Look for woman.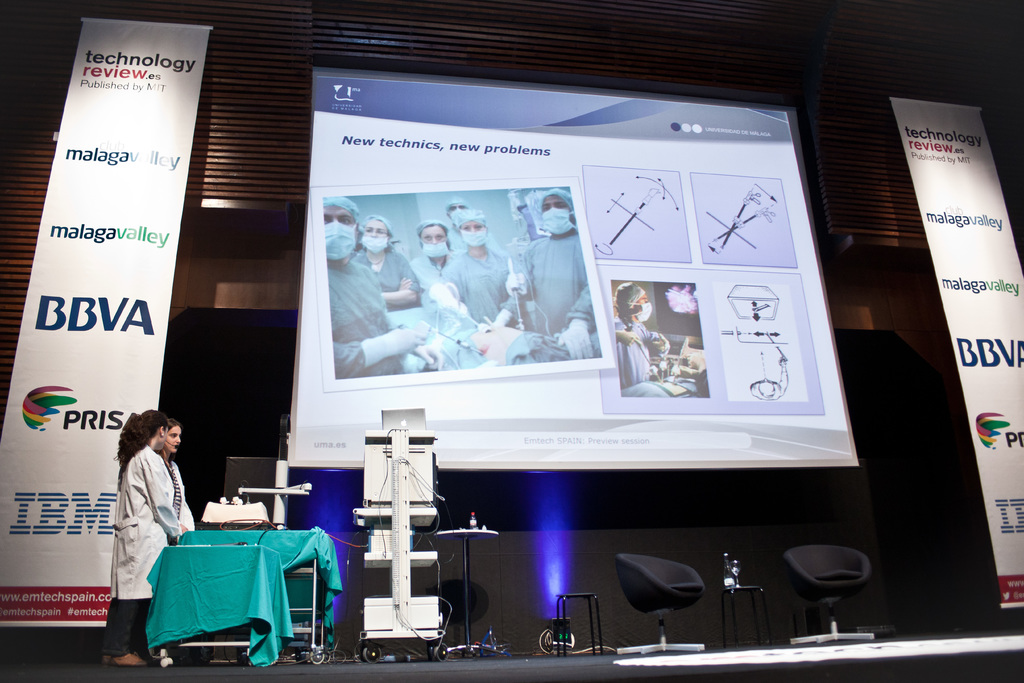
Found: region(157, 418, 191, 530).
